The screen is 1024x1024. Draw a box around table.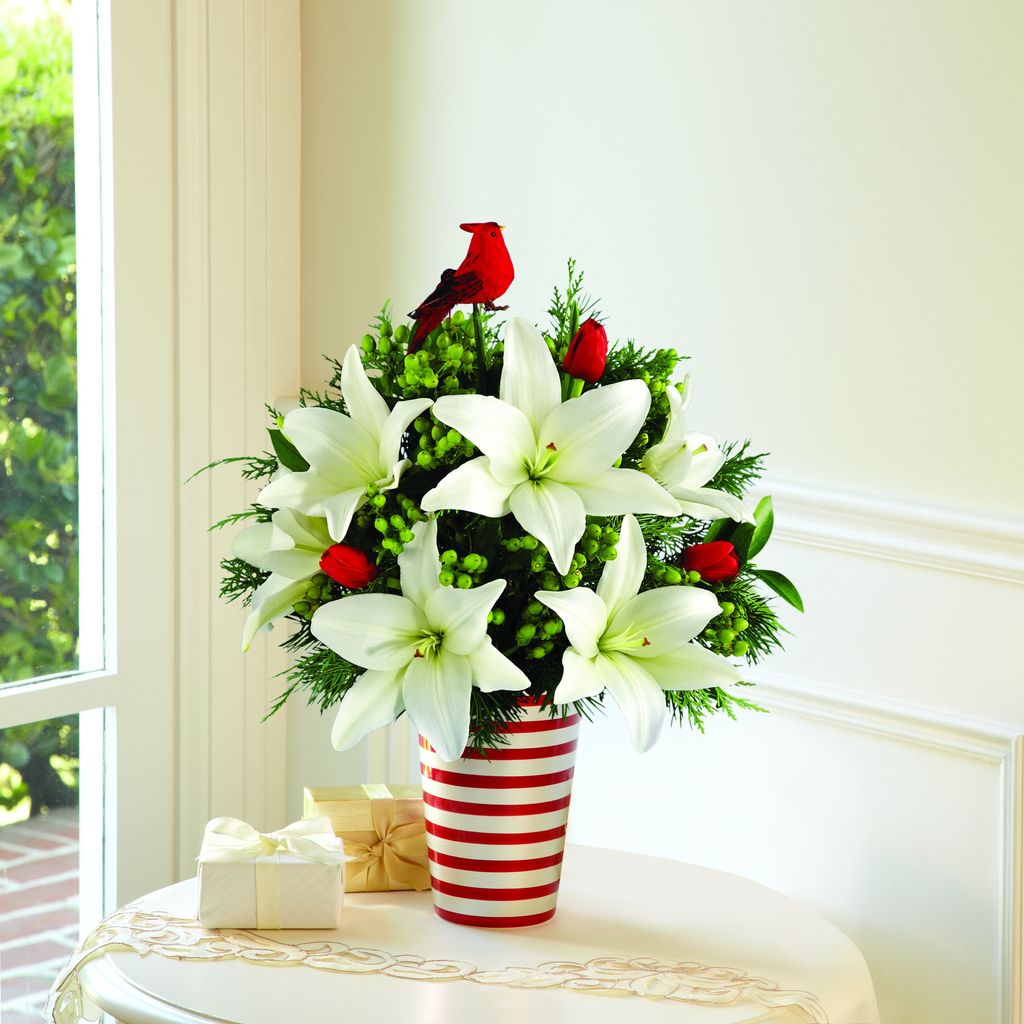
45,840,879,1023.
